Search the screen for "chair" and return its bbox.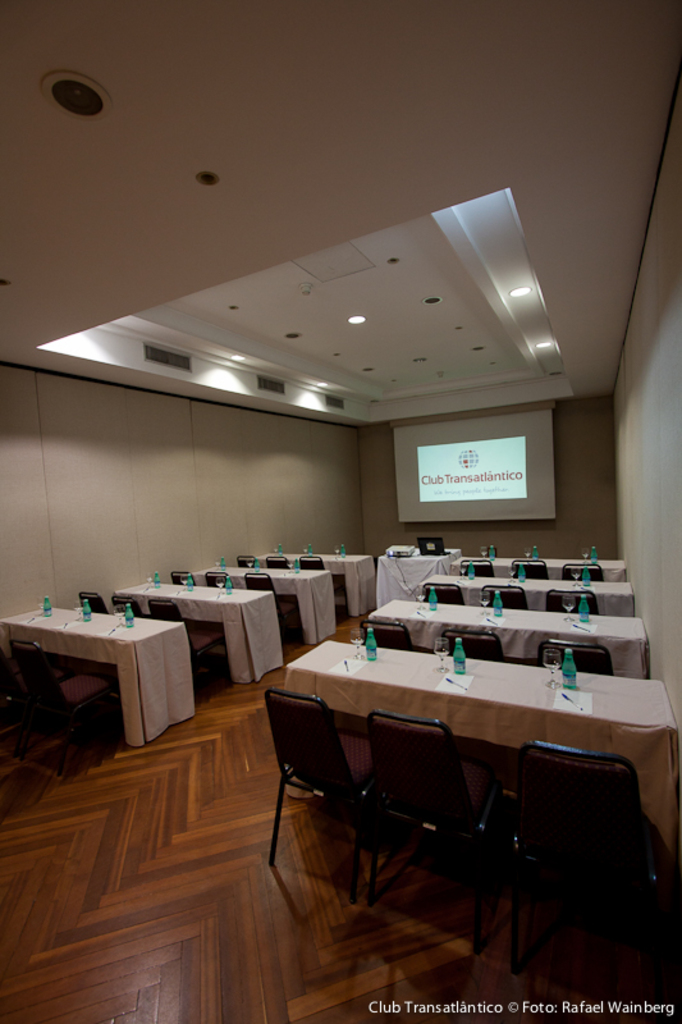
Found: <bbox>298, 556, 345, 623</bbox>.
